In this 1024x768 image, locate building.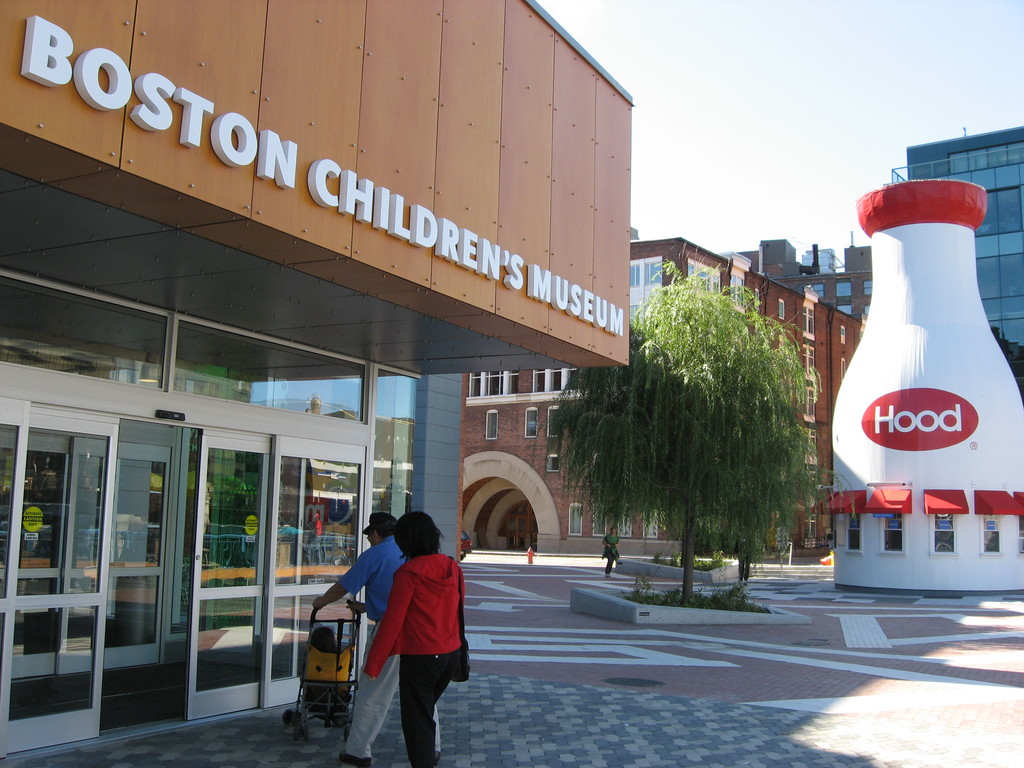
Bounding box: [left=727, top=234, right=875, bottom=323].
